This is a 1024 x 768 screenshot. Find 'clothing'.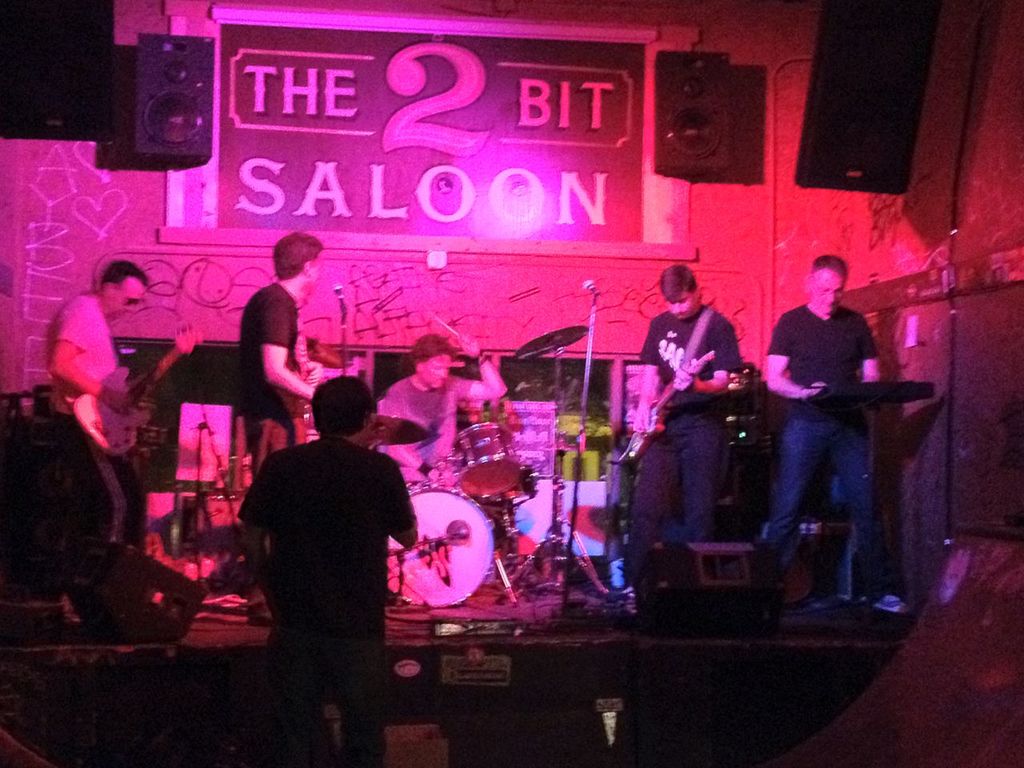
Bounding box: {"x1": 378, "y1": 379, "x2": 462, "y2": 479}.
